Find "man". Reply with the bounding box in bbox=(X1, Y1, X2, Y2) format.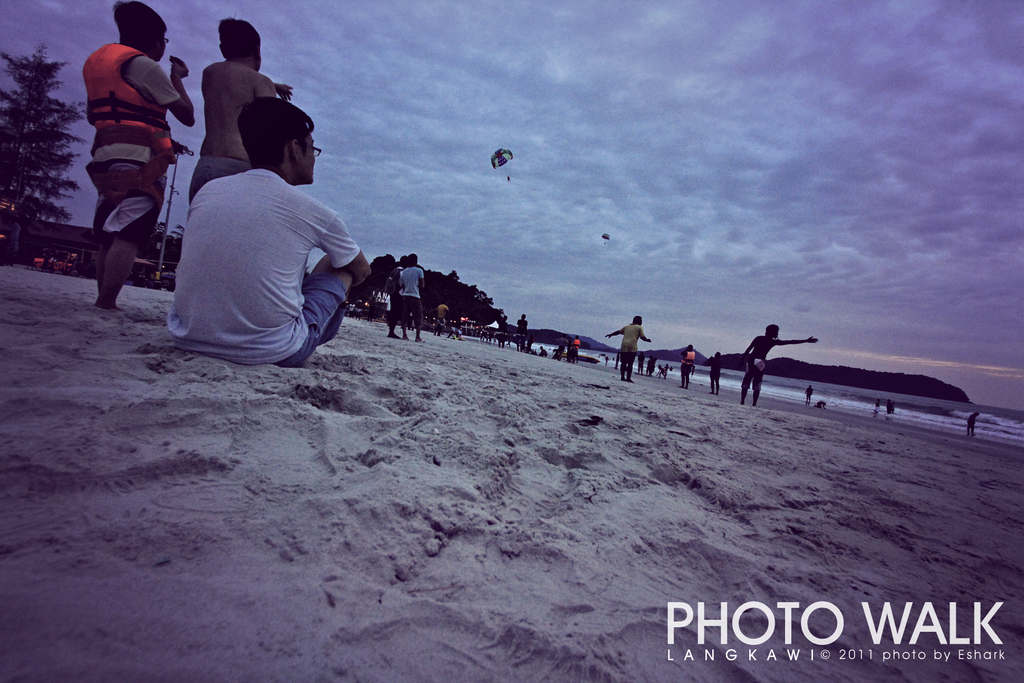
bbox=(682, 343, 695, 389).
